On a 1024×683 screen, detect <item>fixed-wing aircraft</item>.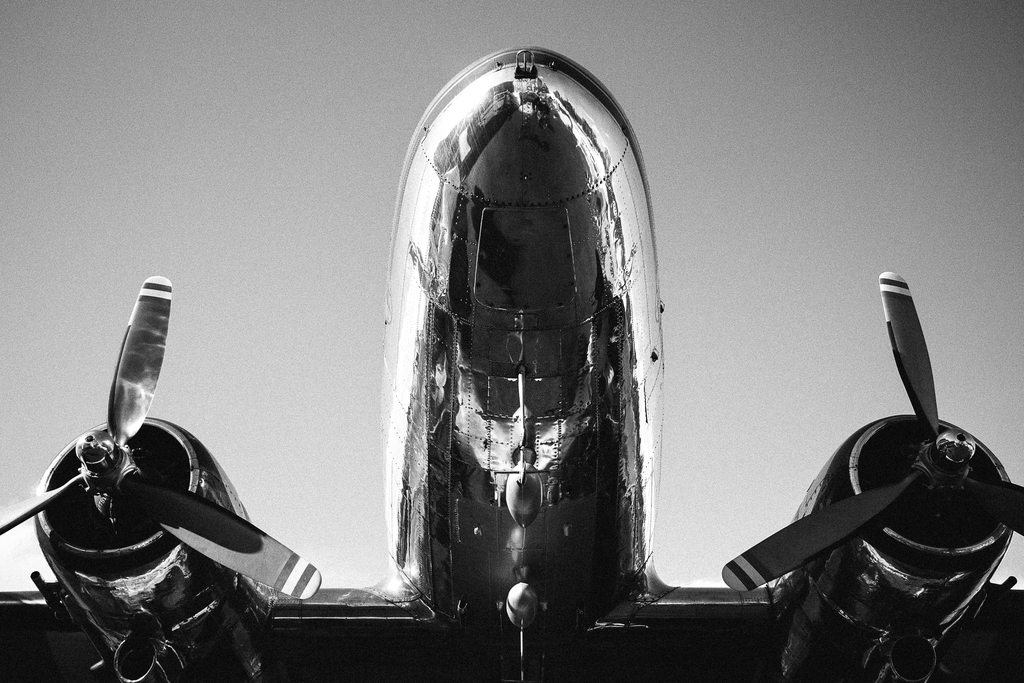
x1=0, y1=42, x2=1023, y2=682.
